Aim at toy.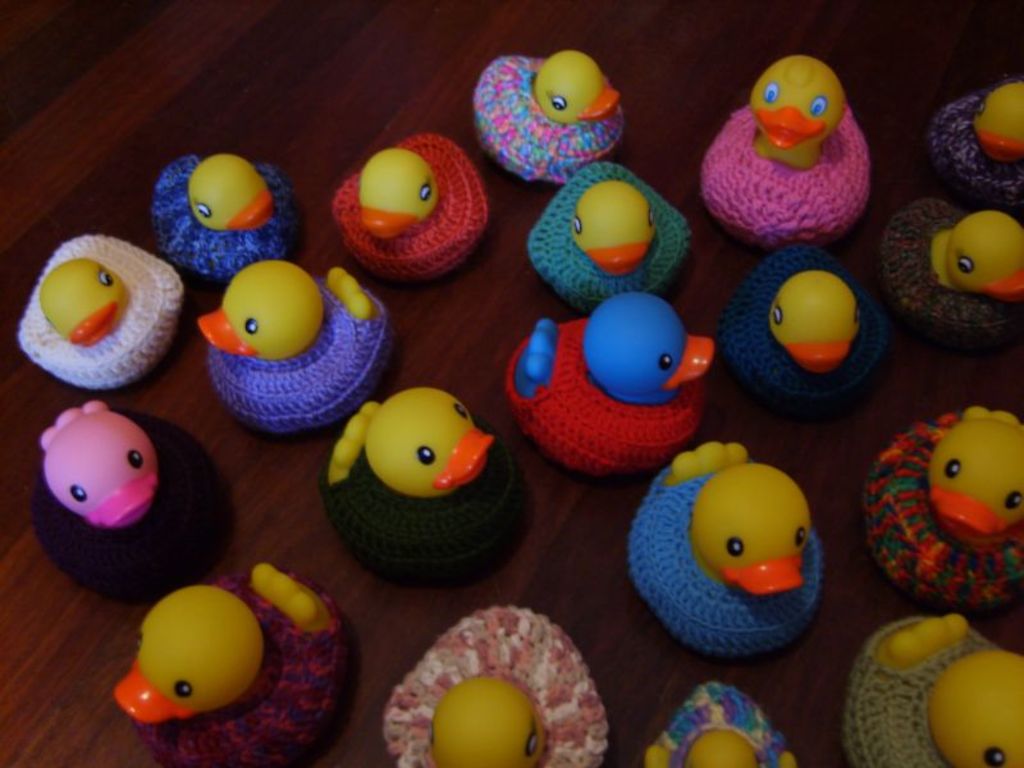
Aimed at {"left": 621, "top": 677, "right": 801, "bottom": 767}.
